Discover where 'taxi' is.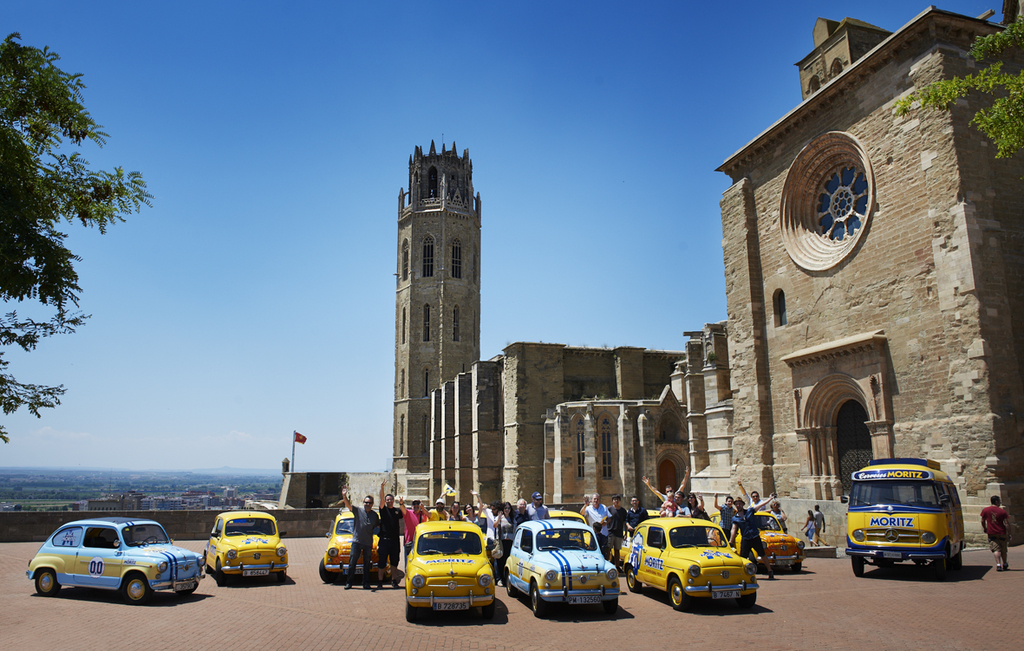
Discovered at region(636, 517, 771, 615).
